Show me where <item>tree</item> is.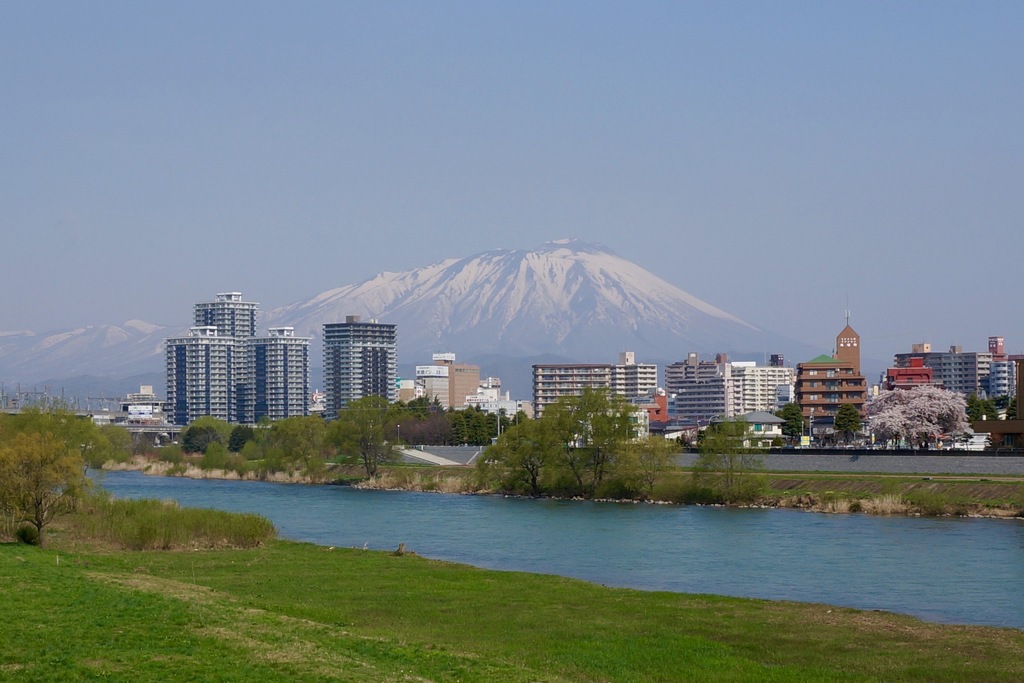
<item>tree</item> is at [x1=462, y1=378, x2=677, y2=518].
